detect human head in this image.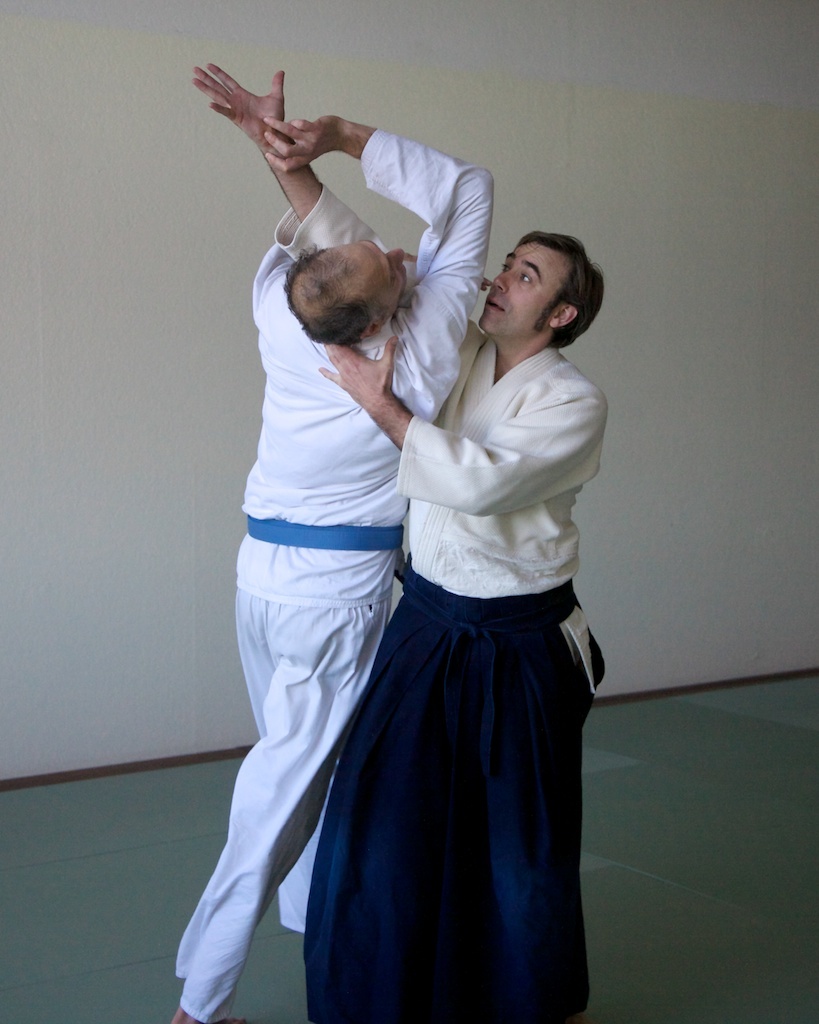
Detection: BBox(286, 235, 434, 350).
